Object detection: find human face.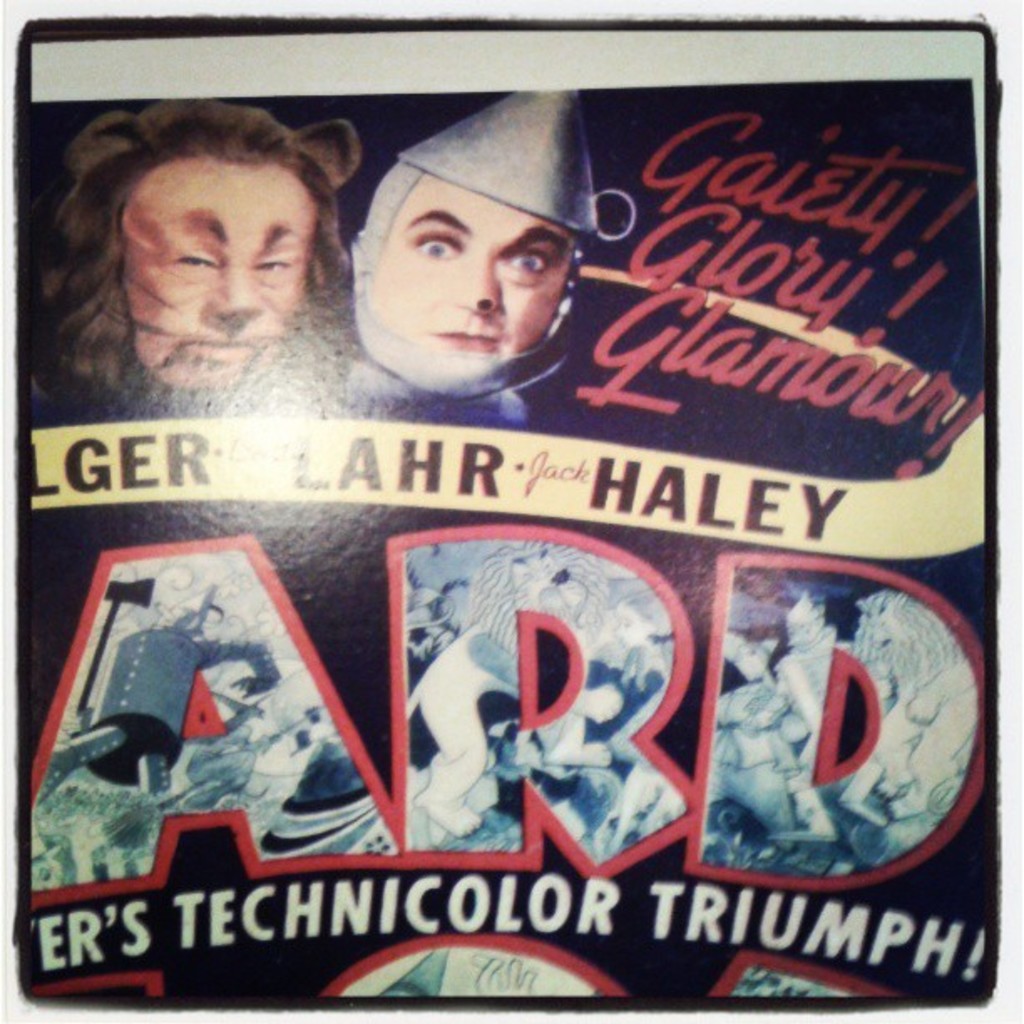
region(371, 171, 576, 353).
